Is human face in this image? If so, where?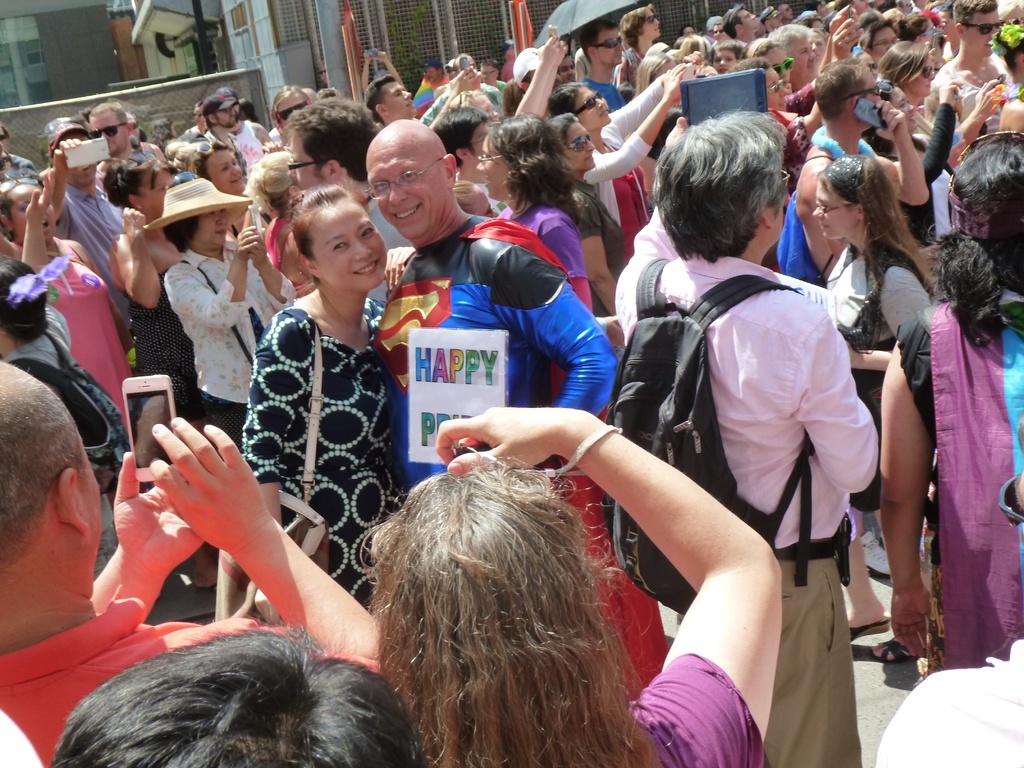
Yes, at {"left": 684, "top": 27, "right": 694, "bottom": 35}.
